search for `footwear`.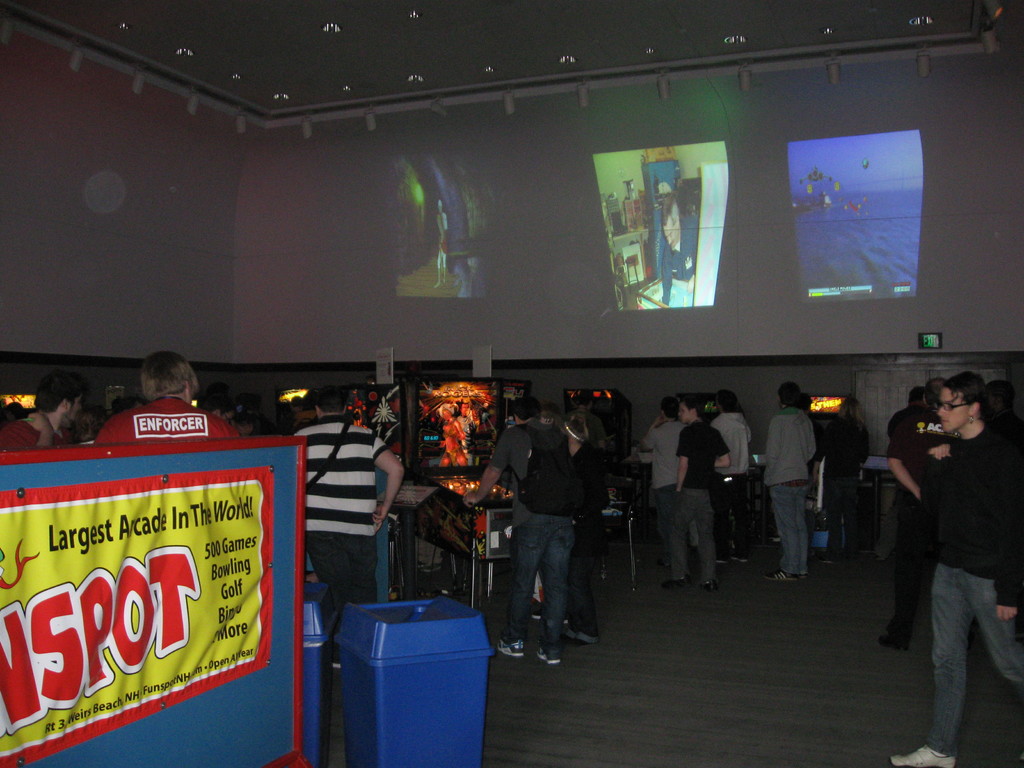
Found at detection(696, 576, 719, 600).
